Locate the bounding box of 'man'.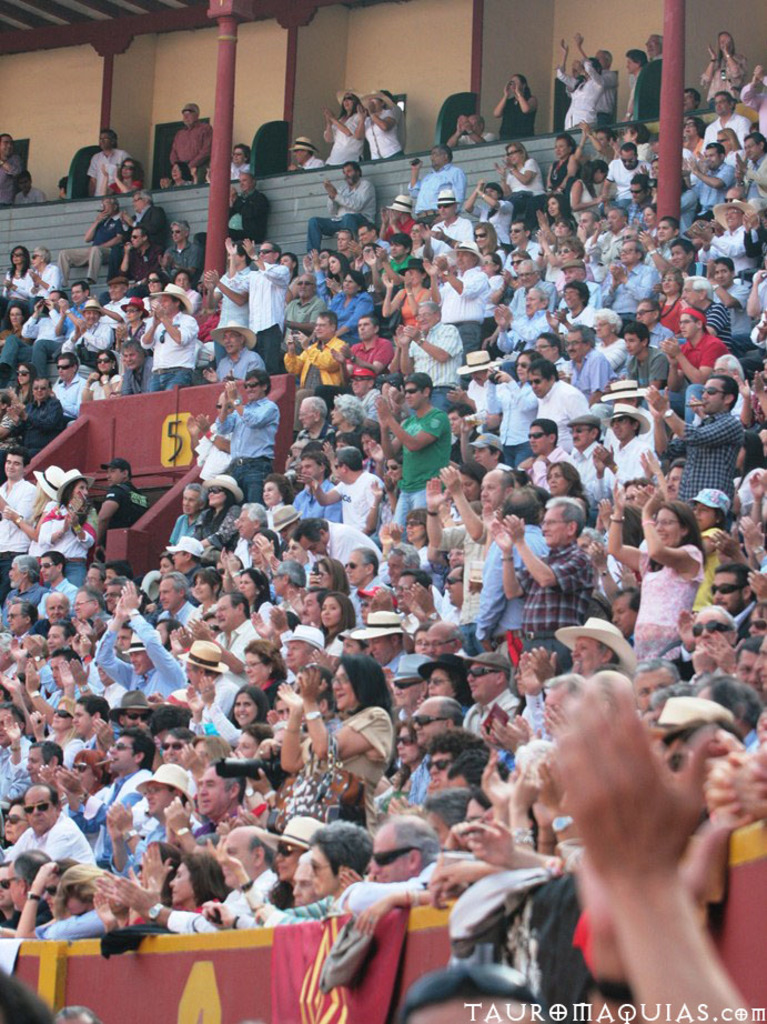
Bounding box: 632, 173, 652, 222.
